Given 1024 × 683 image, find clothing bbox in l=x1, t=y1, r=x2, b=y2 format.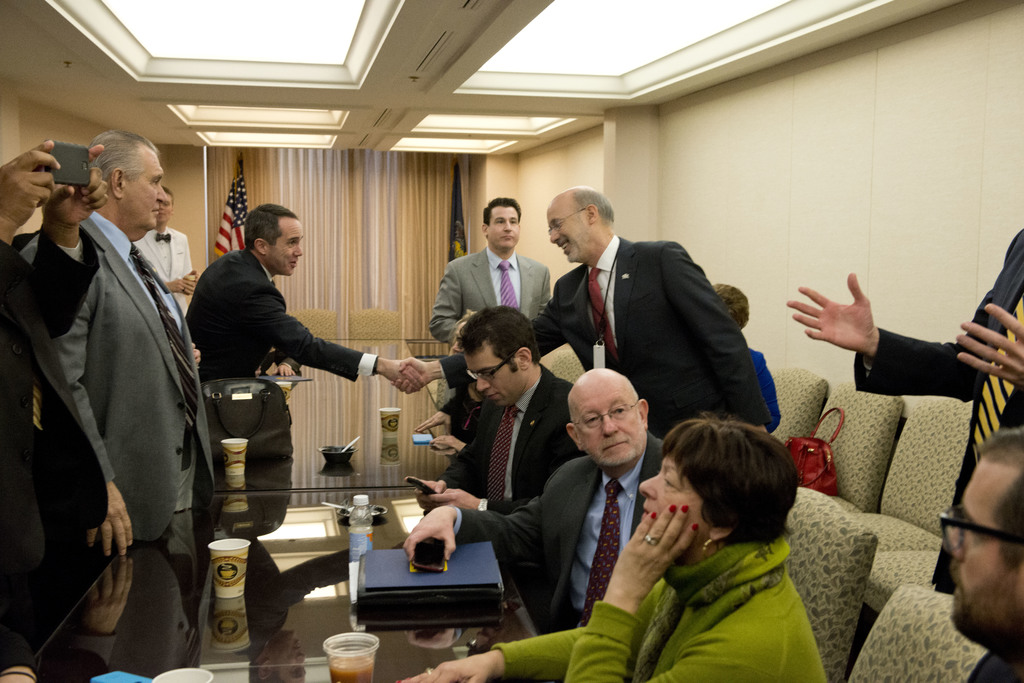
l=854, t=231, r=1023, b=590.
